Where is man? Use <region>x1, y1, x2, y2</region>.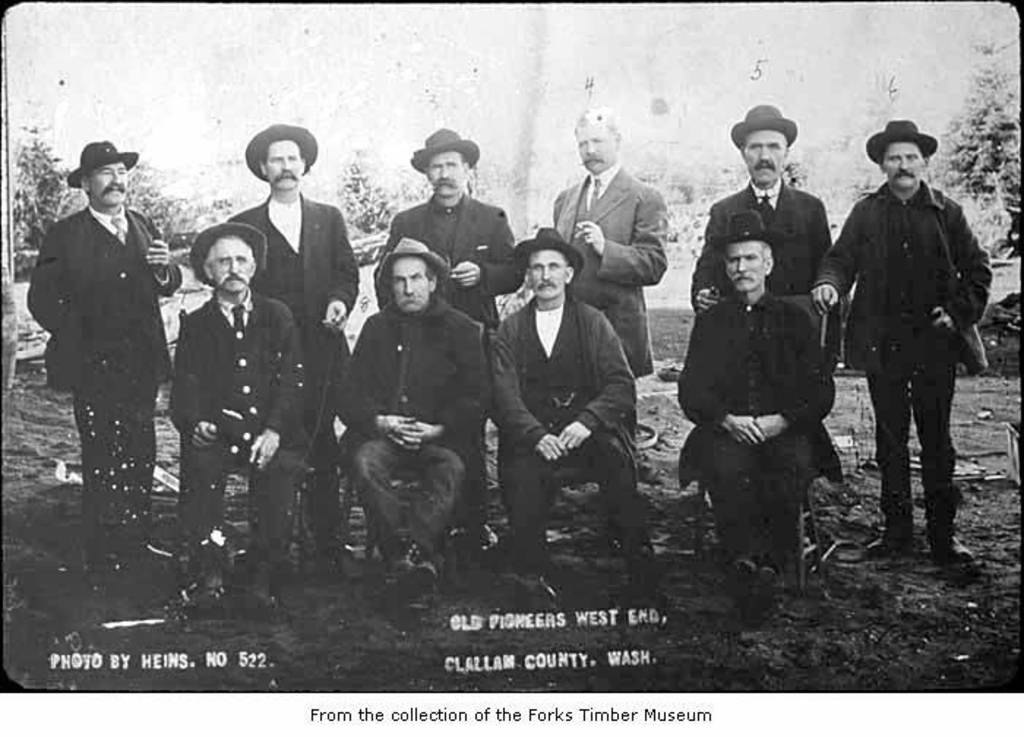
<region>827, 121, 990, 569</region>.
